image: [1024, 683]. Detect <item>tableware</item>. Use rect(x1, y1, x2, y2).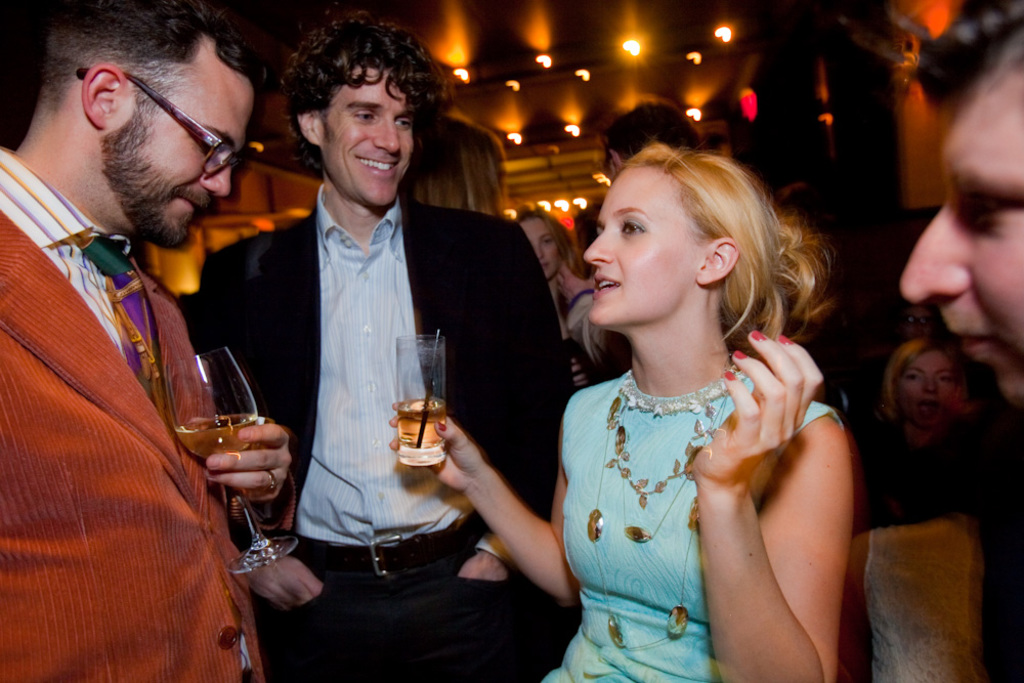
rect(152, 329, 275, 540).
